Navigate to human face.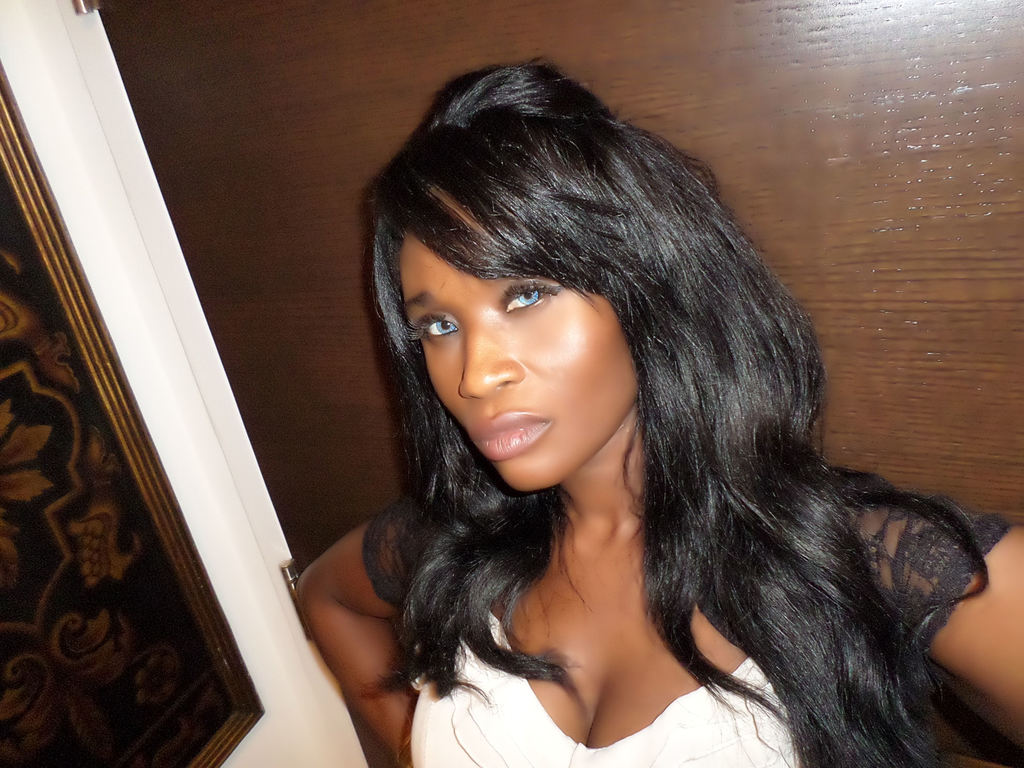
Navigation target: (401, 189, 640, 485).
